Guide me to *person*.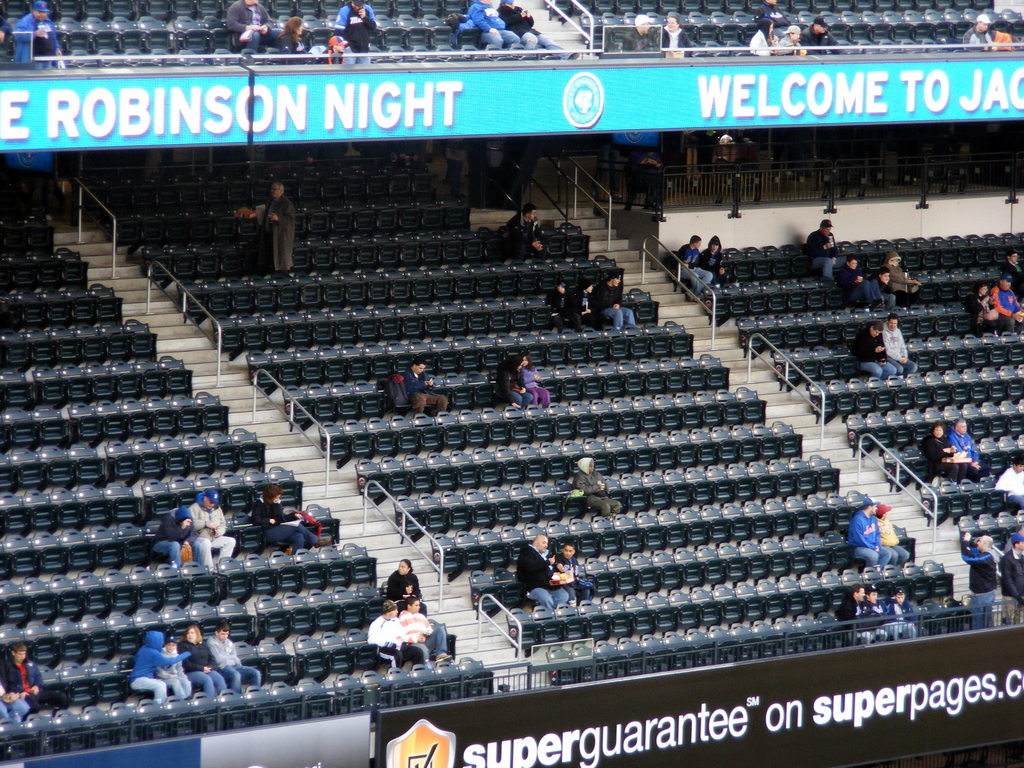
Guidance: 594, 273, 634, 327.
